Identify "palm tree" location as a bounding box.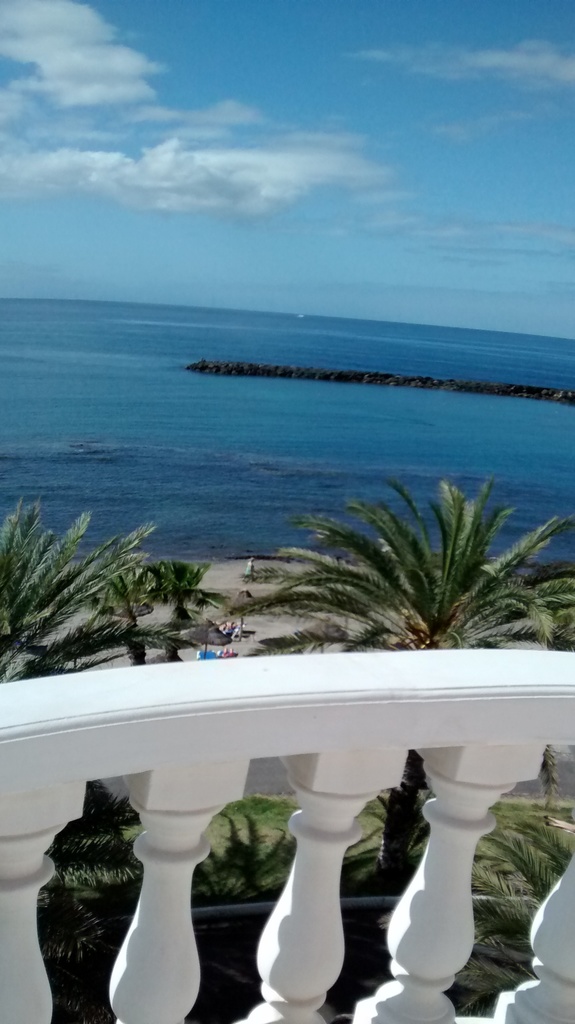
crop(0, 521, 146, 699).
